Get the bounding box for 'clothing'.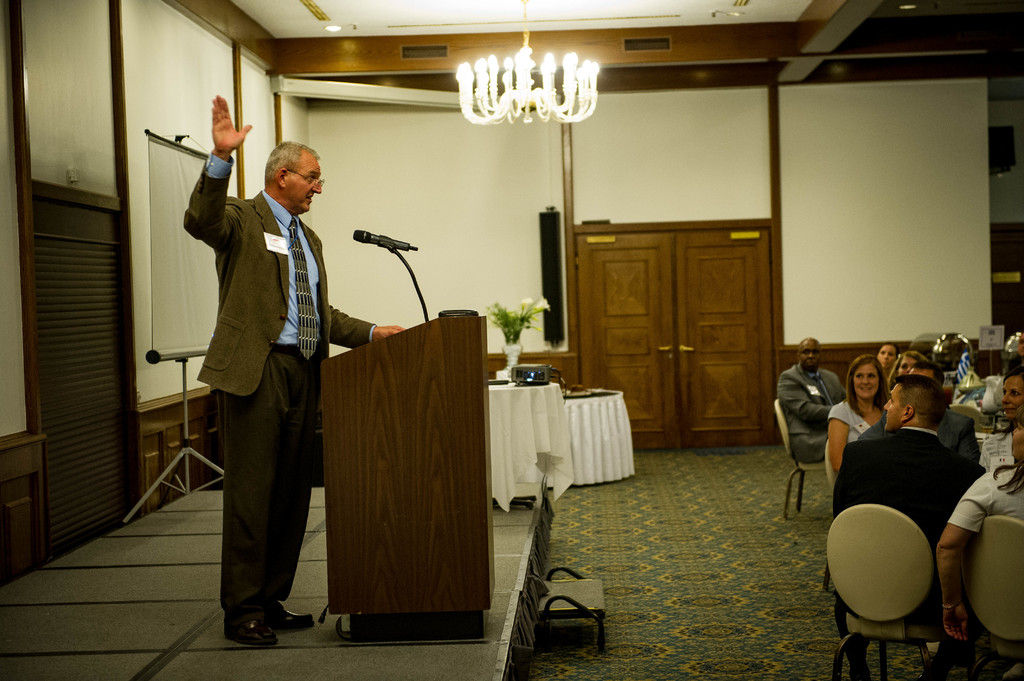
BBox(179, 120, 336, 638).
